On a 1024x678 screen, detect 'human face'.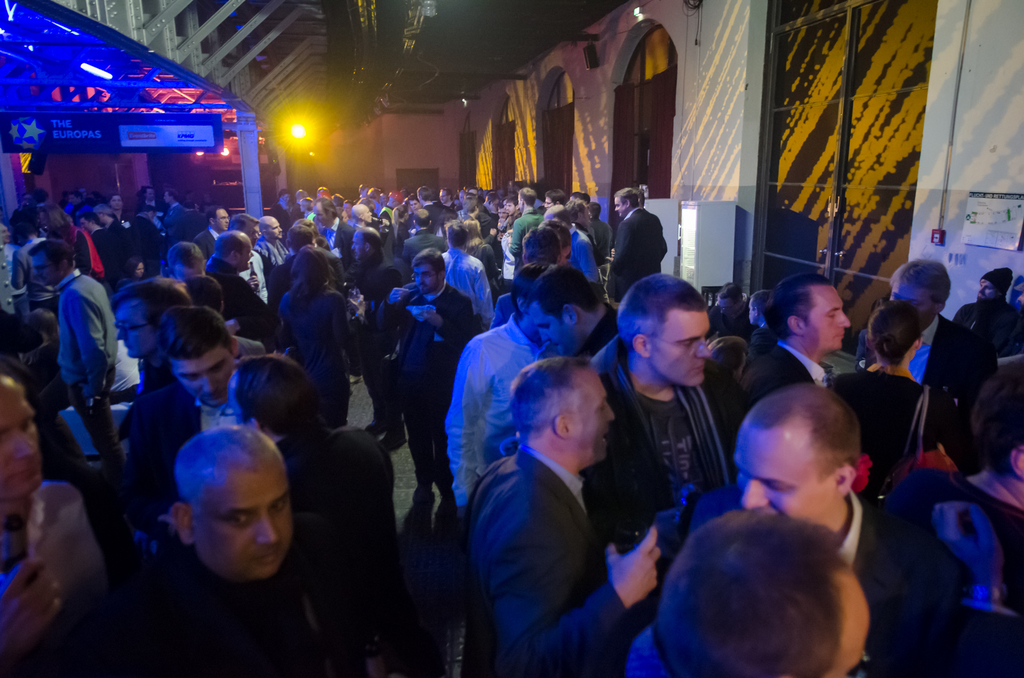
578,379,616,462.
